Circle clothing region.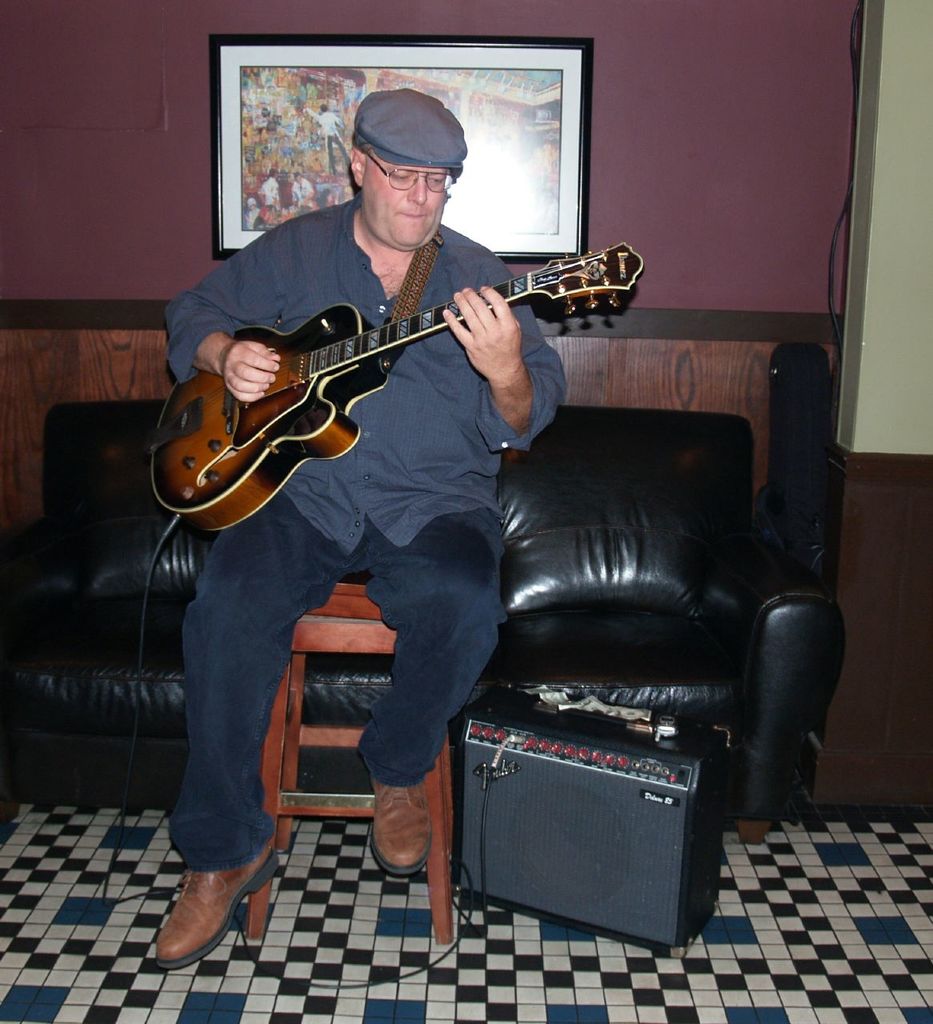
Region: box=[306, 108, 351, 171].
